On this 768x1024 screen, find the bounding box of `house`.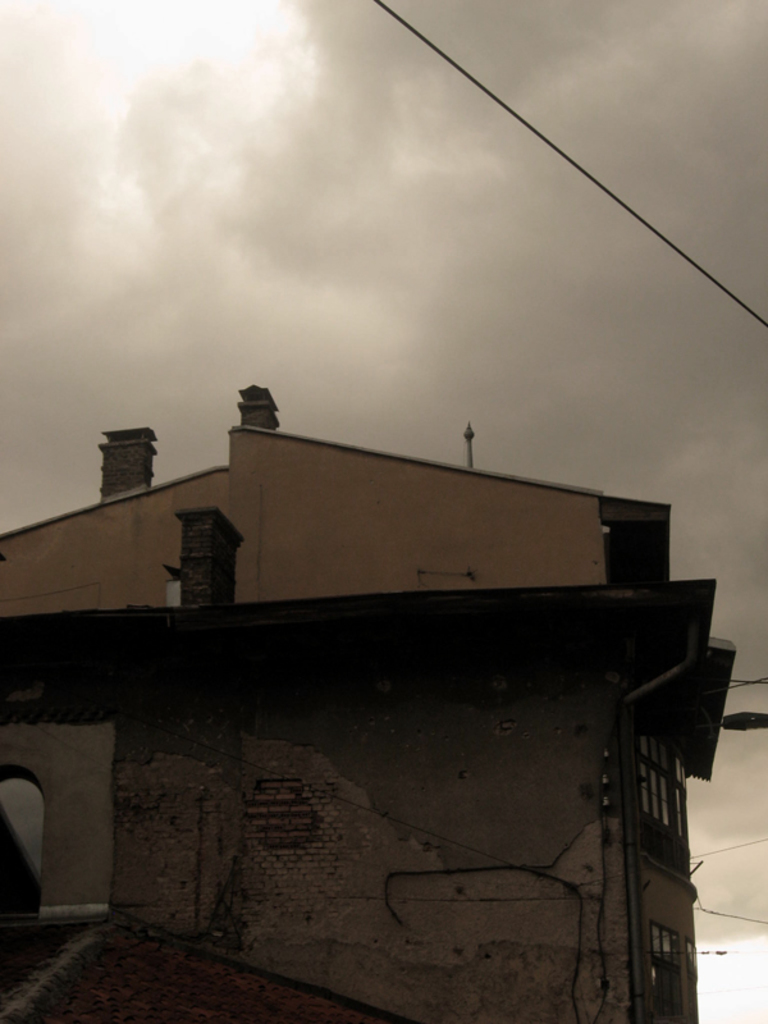
Bounding box: 0,365,728,950.
